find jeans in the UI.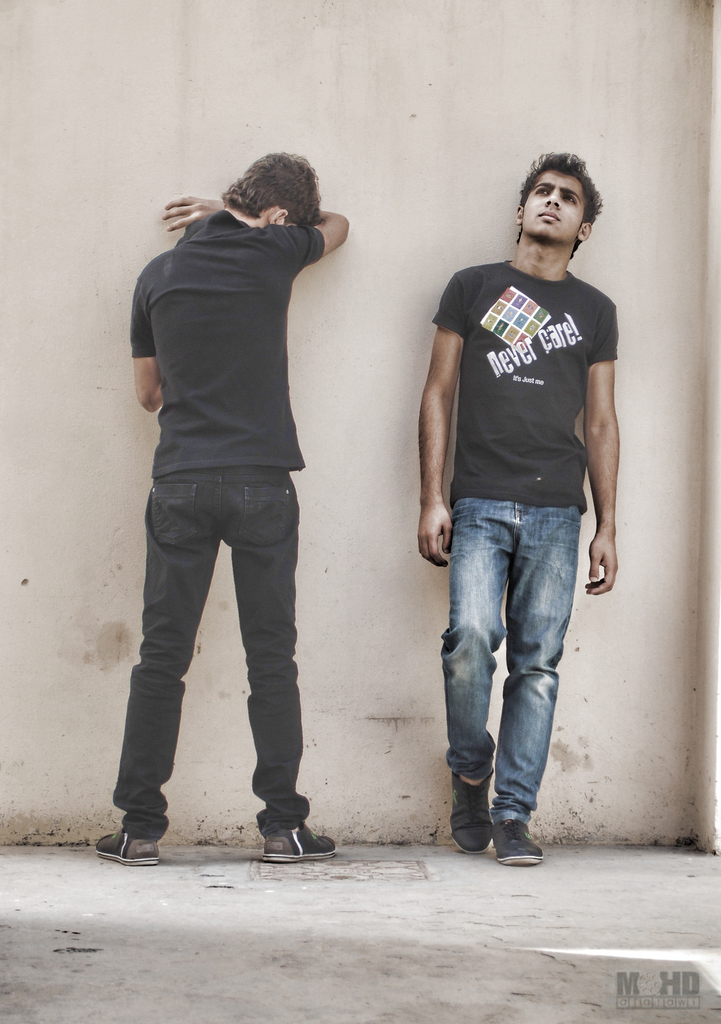
UI element at bbox=(107, 459, 315, 840).
